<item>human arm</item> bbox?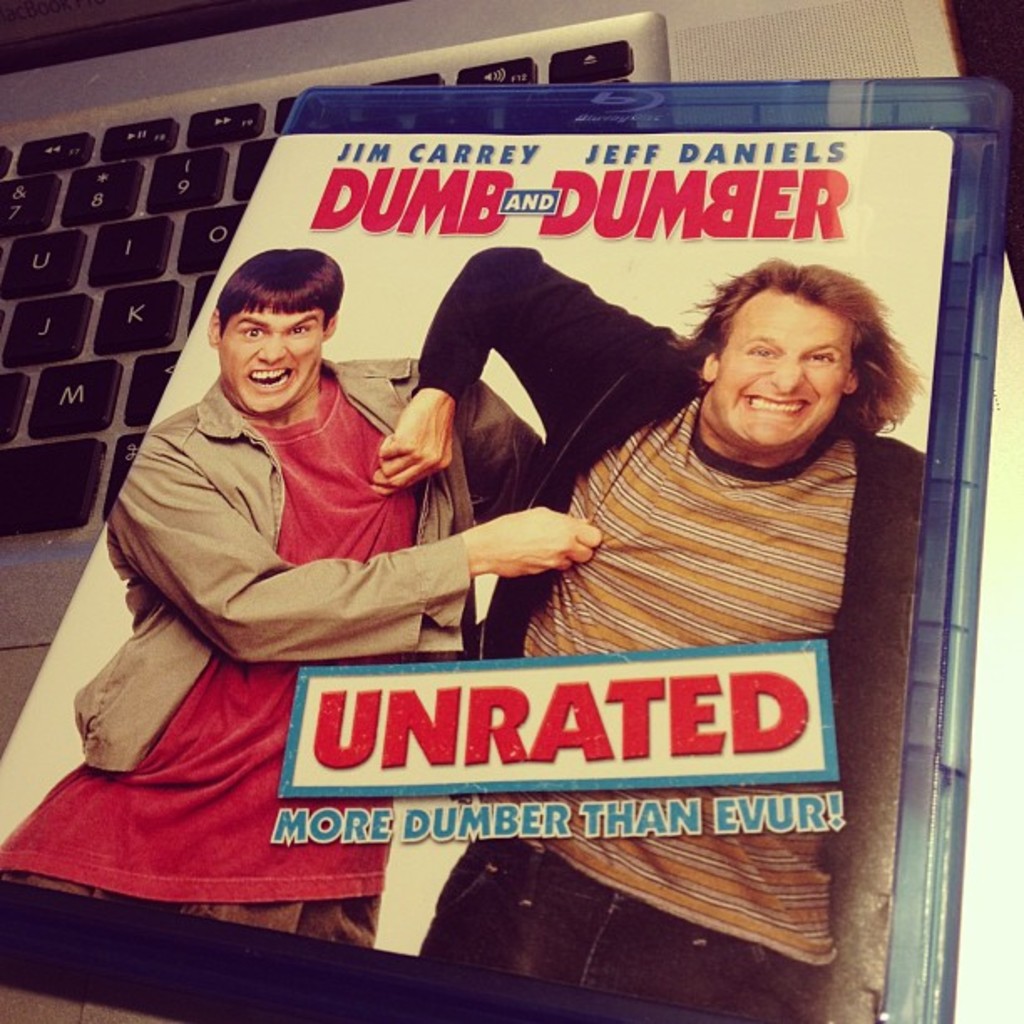
360, 239, 683, 497
